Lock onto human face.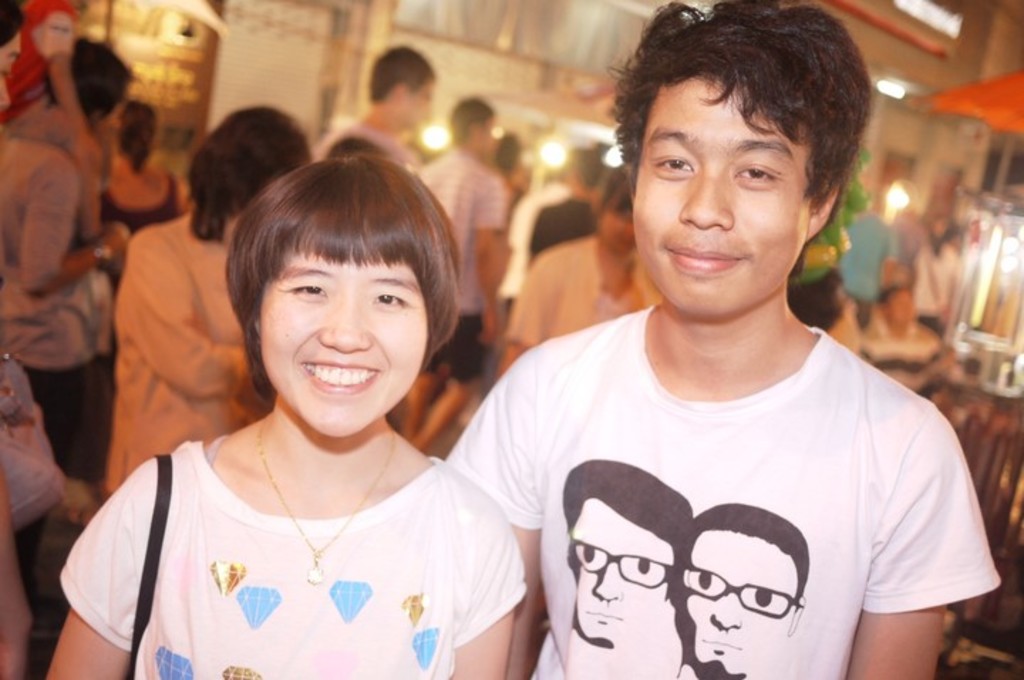
Locked: <bbox>631, 74, 821, 317</bbox>.
